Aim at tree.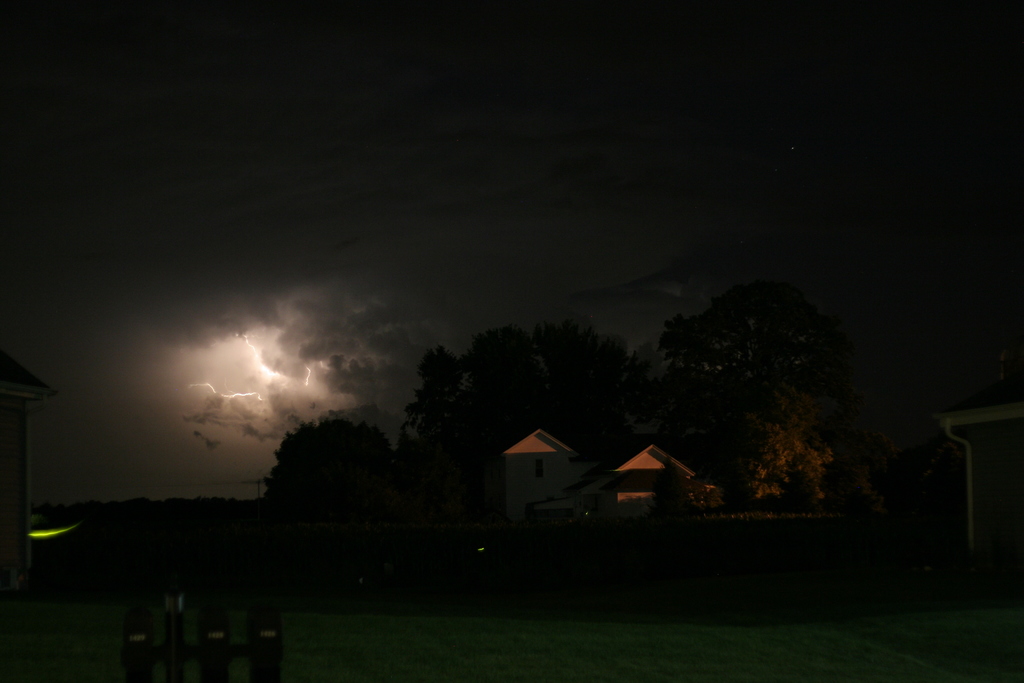
Aimed at {"left": 257, "top": 416, "right": 390, "bottom": 527}.
